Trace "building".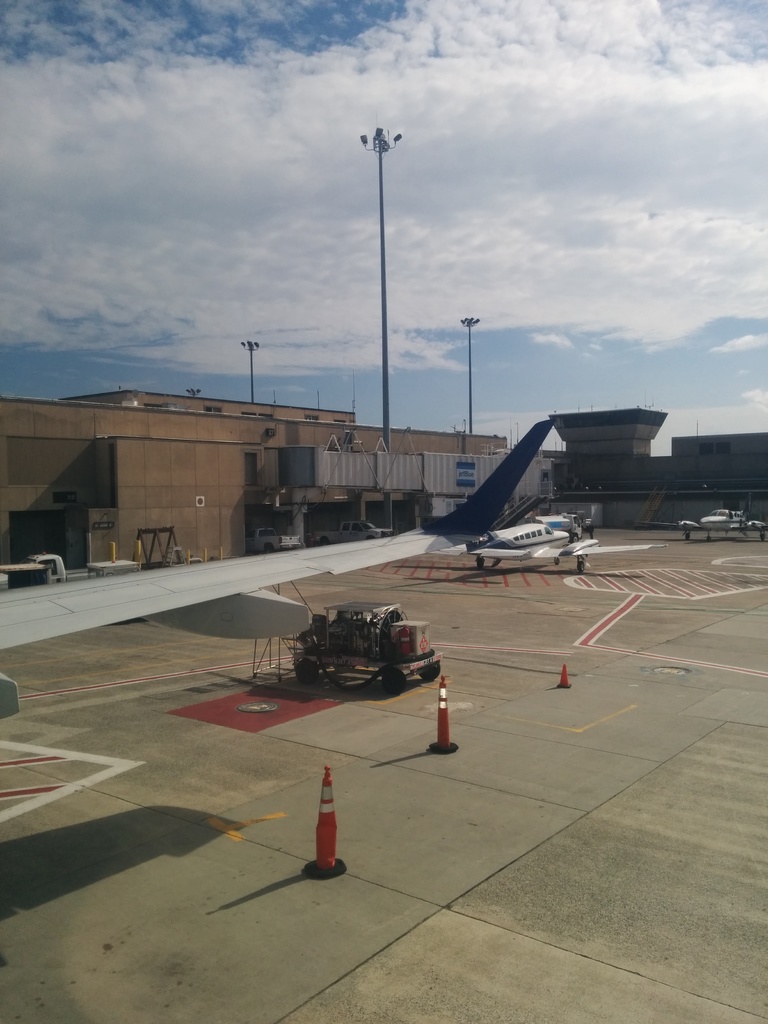
Traced to [0,388,505,577].
